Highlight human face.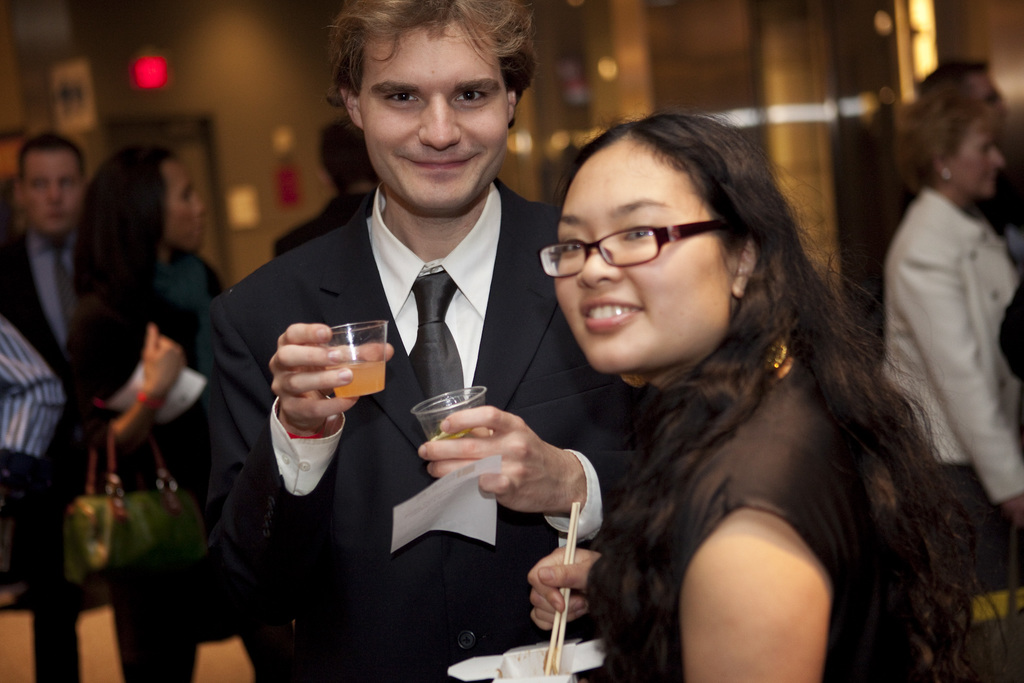
Highlighted region: 18,143,85,231.
